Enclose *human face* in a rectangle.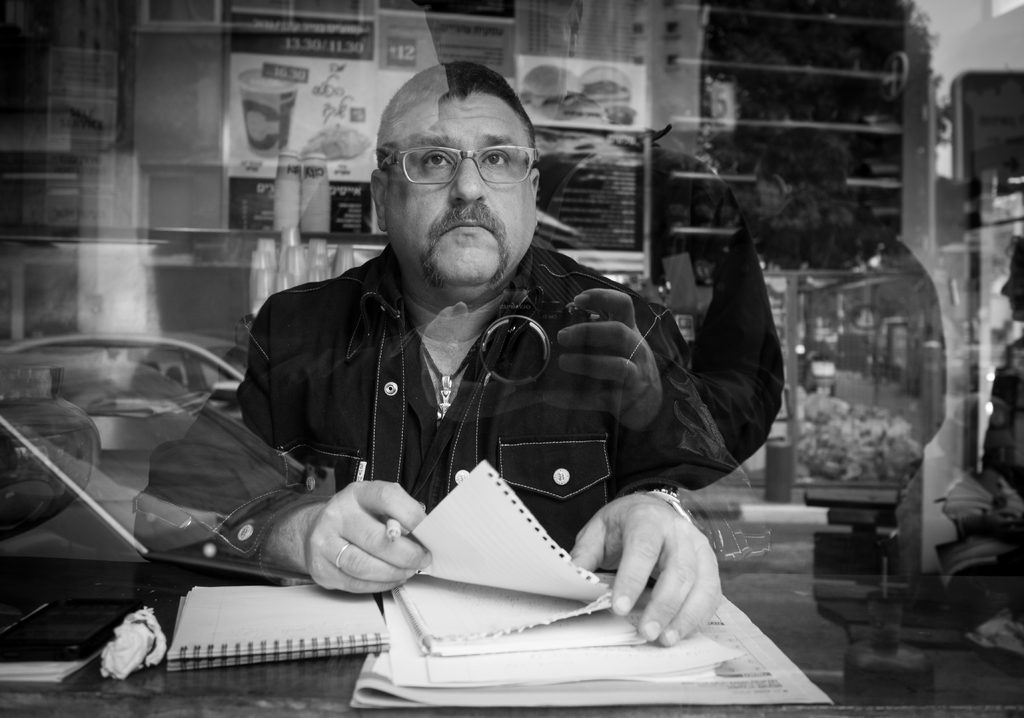
[386,91,532,285].
